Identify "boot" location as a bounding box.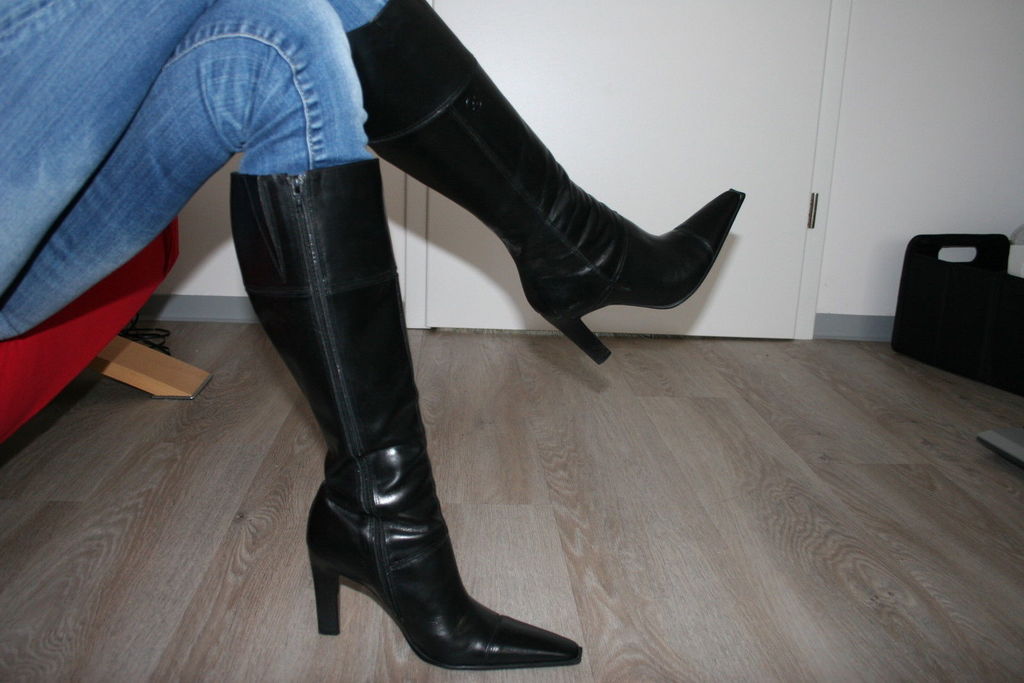
box=[230, 157, 581, 670].
